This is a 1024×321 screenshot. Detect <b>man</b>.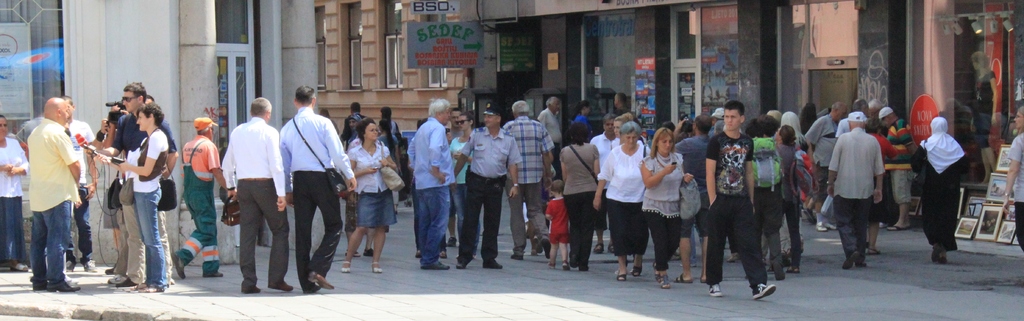
{"left": 93, "top": 81, "right": 178, "bottom": 288}.
